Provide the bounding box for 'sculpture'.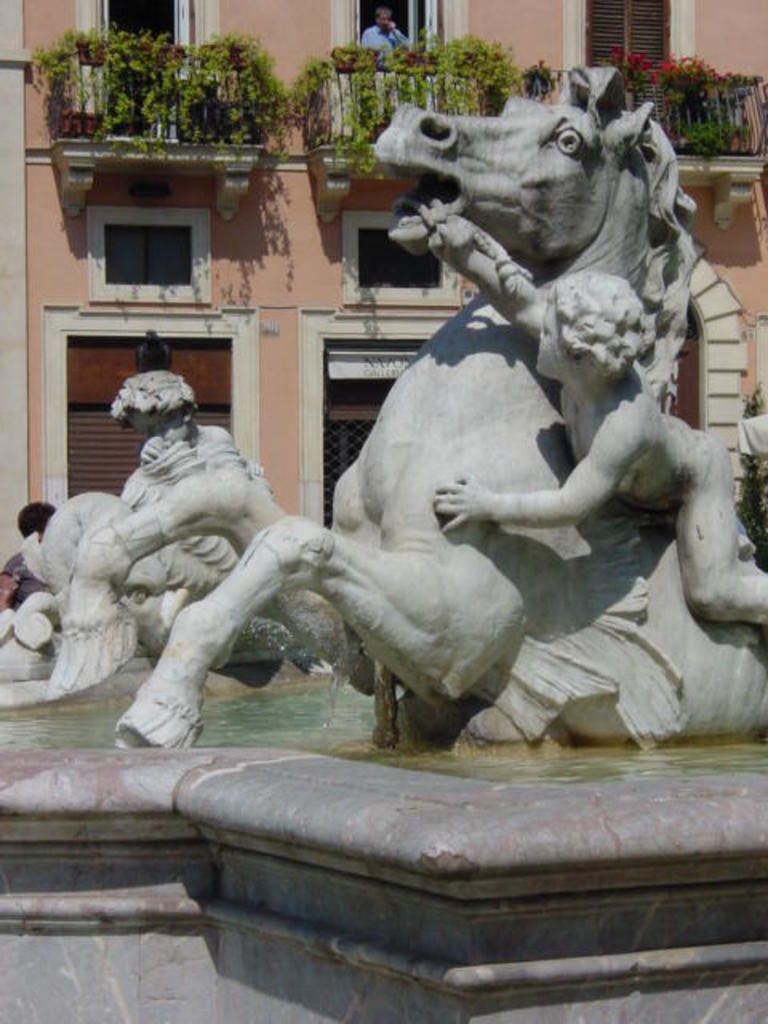
<bbox>0, 366, 315, 694</bbox>.
